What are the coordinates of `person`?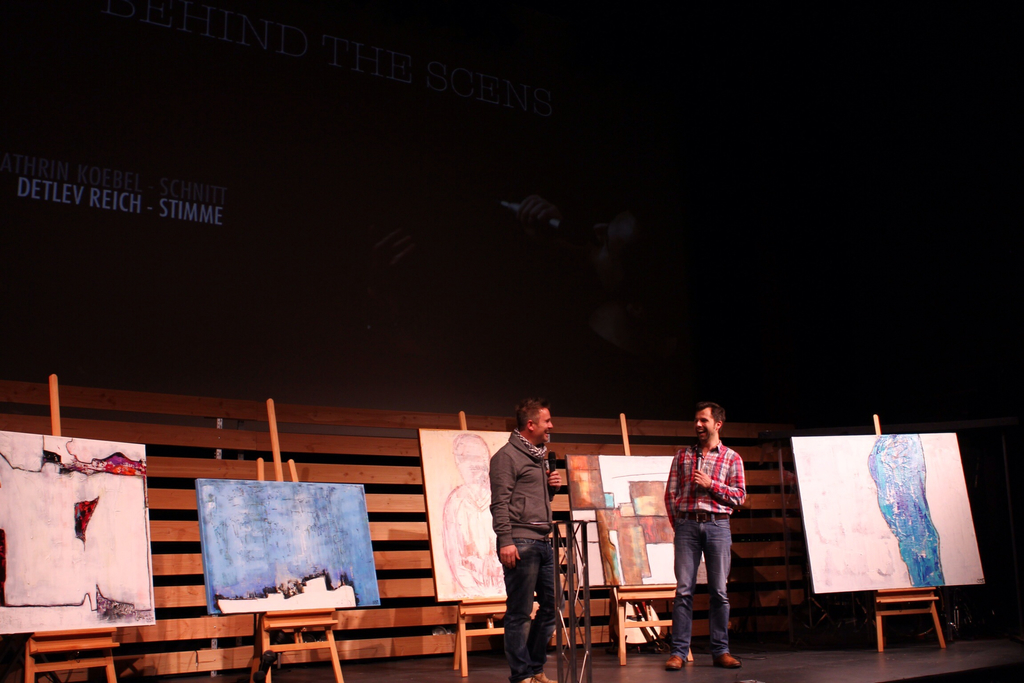
rect(492, 396, 580, 673).
